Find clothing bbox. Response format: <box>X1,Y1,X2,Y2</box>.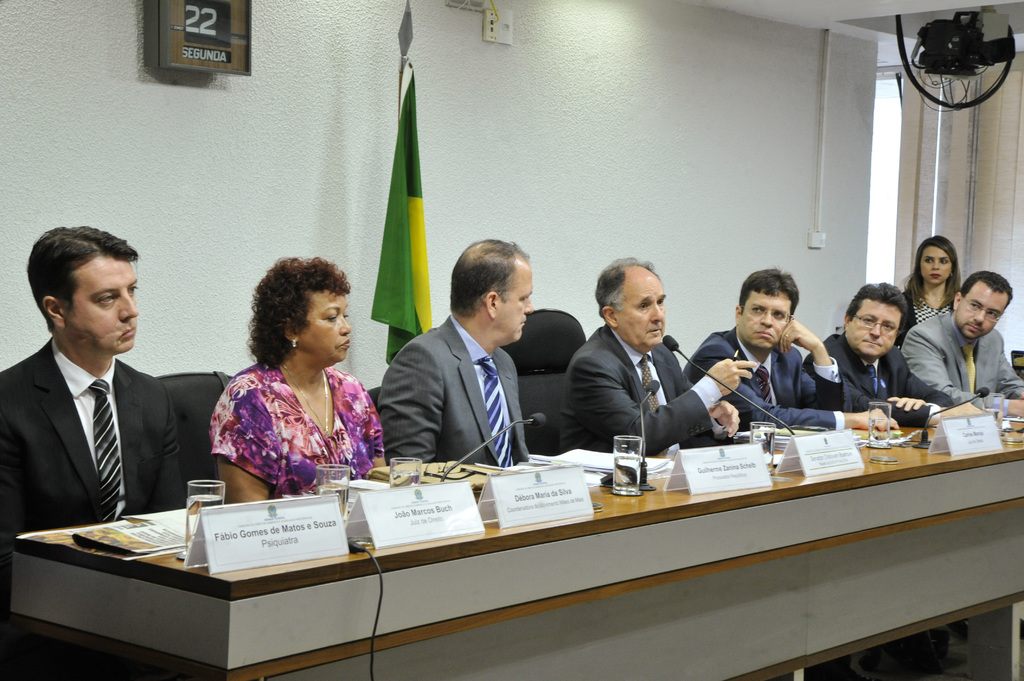
<box>0,339,182,680</box>.
